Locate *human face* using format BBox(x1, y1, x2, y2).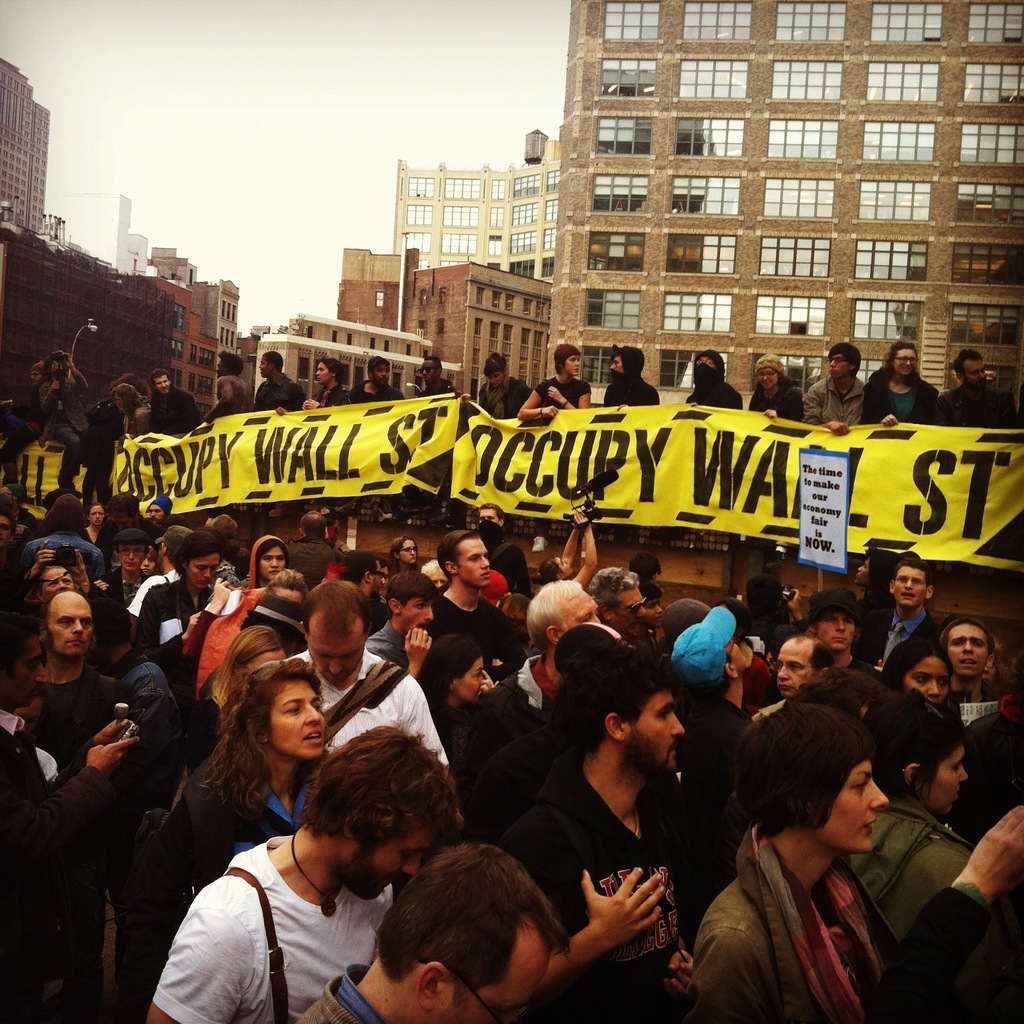
BBox(49, 592, 94, 657).
